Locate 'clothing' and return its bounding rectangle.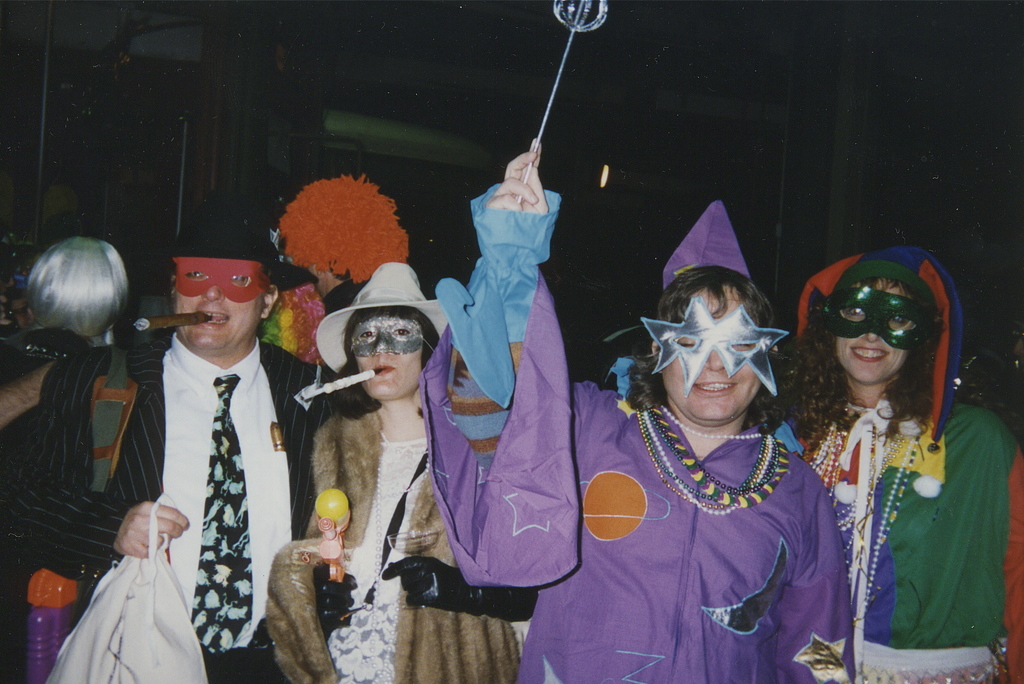
rect(266, 409, 529, 683).
